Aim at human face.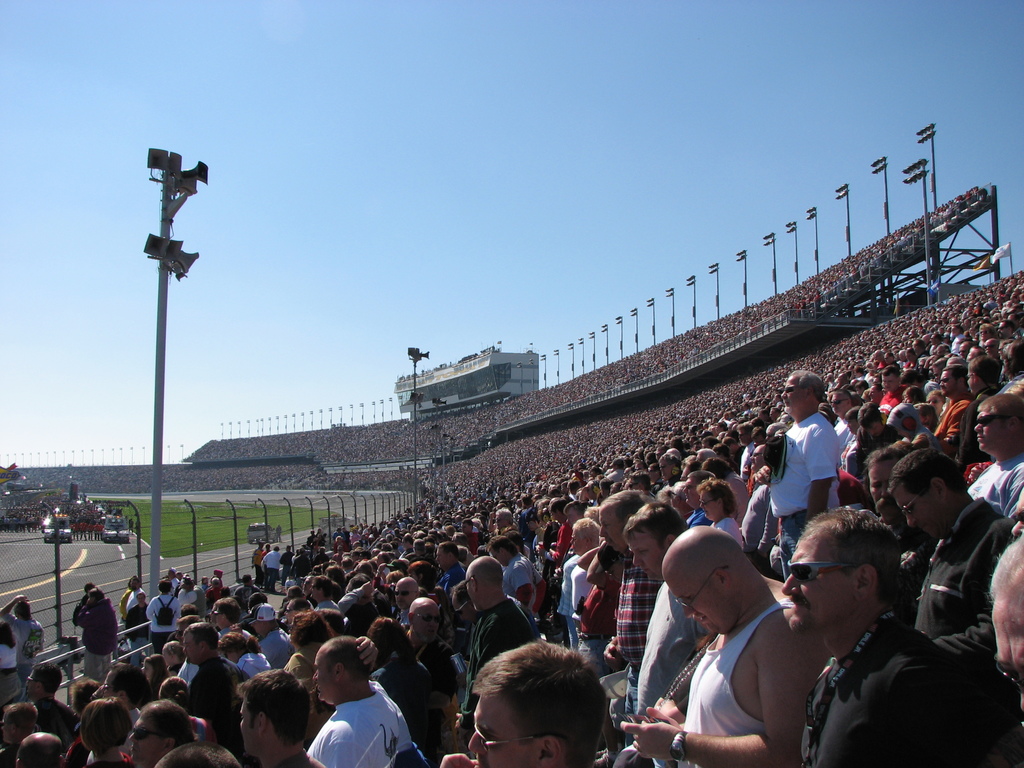
Aimed at (left=127, top=714, right=161, bottom=765).
